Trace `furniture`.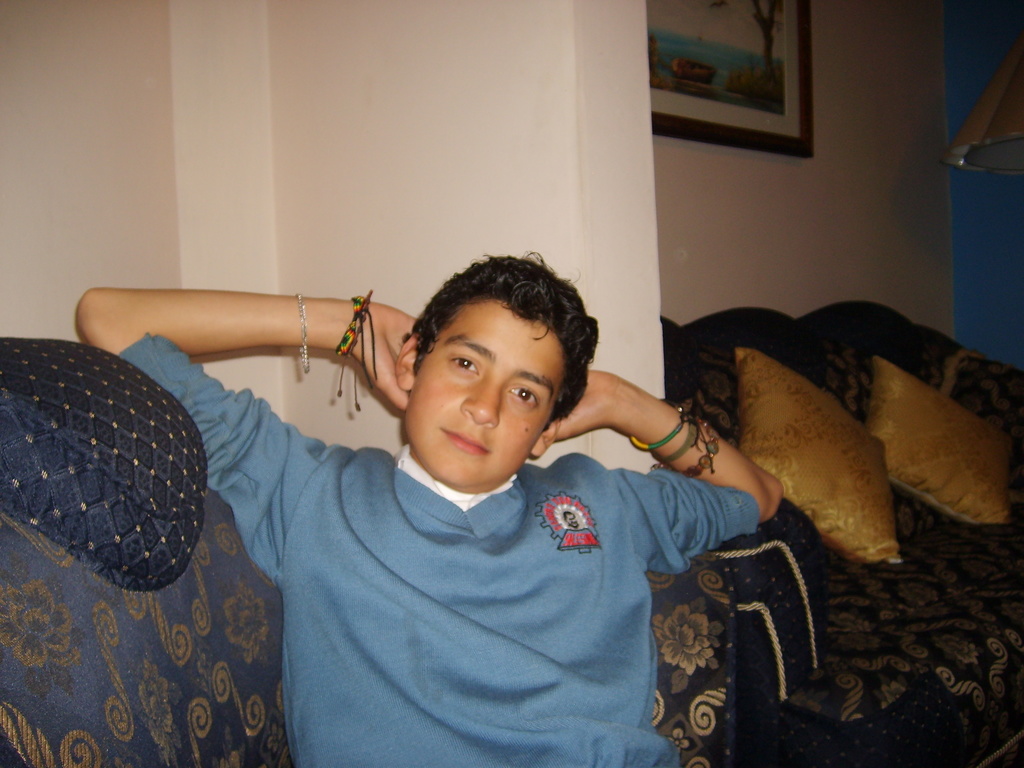
Traced to (left=657, top=301, right=1023, bottom=767).
